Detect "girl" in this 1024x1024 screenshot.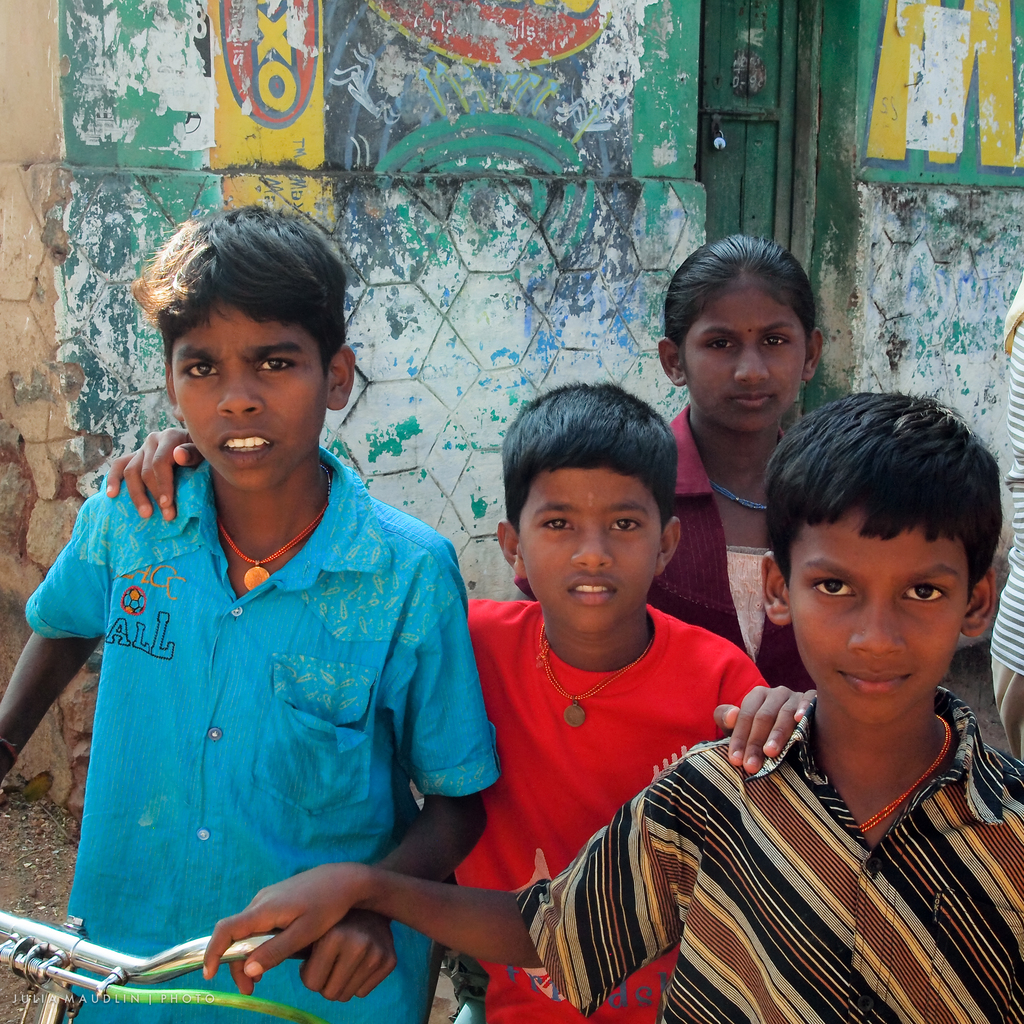
Detection: bbox=(660, 241, 828, 689).
